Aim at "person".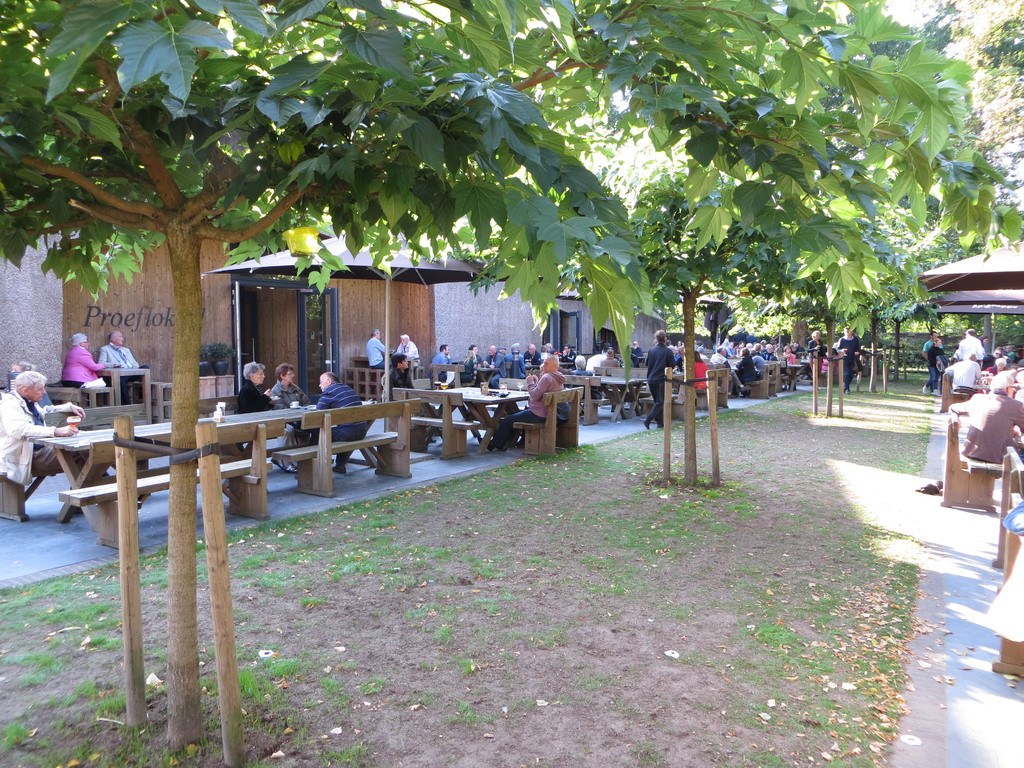
Aimed at 234:364:283:457.
